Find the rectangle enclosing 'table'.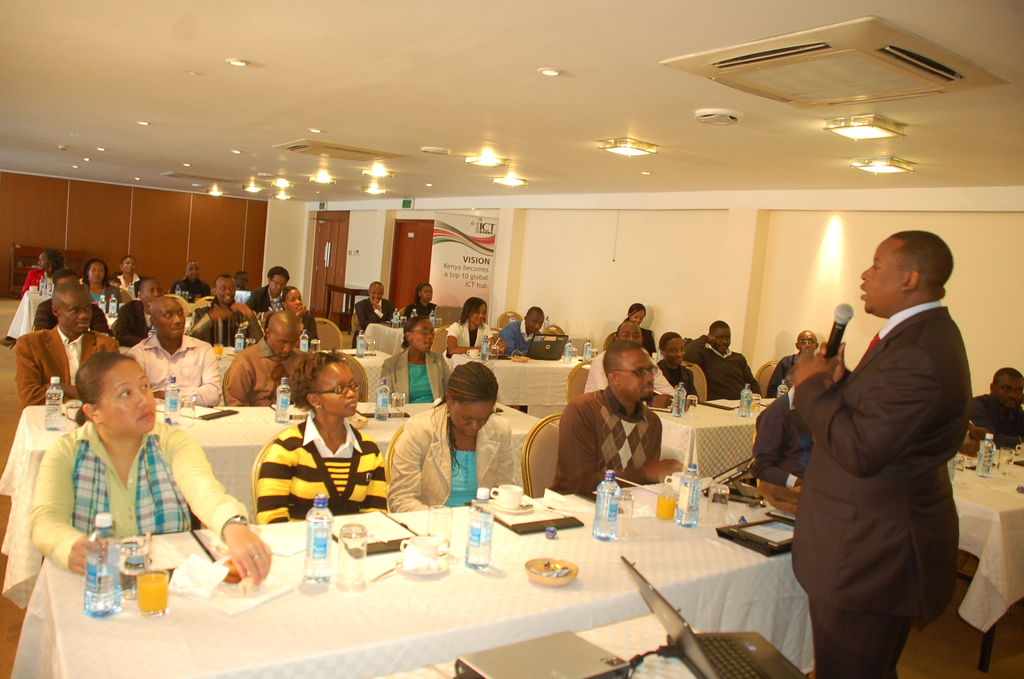
box(451, 341, 591, 434).
